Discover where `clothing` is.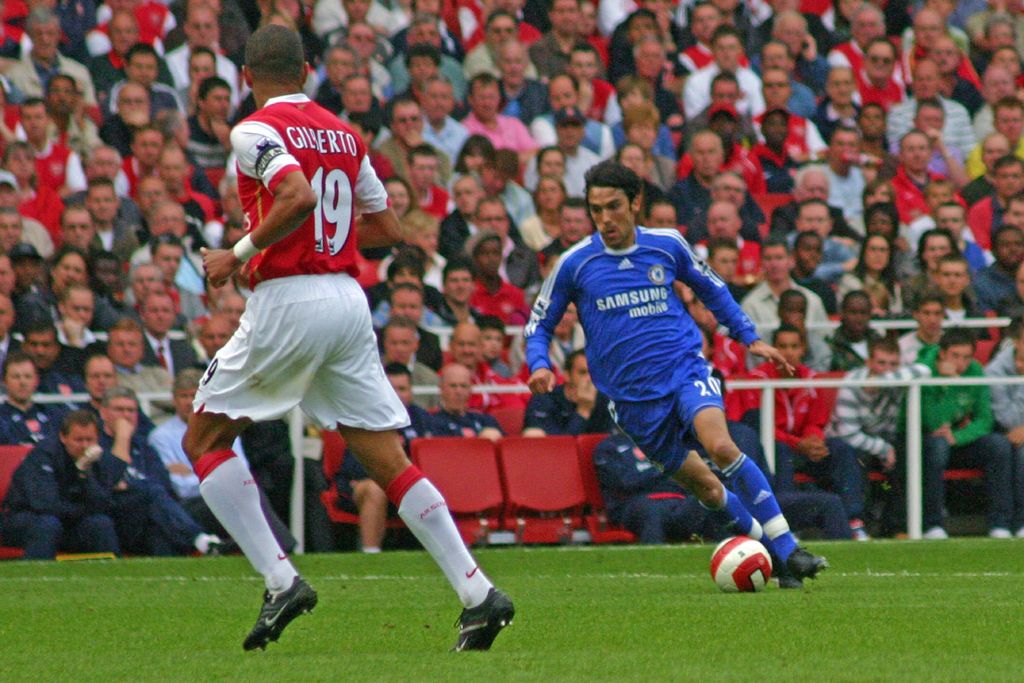
Discovered at [504, 79, 553, 125].
